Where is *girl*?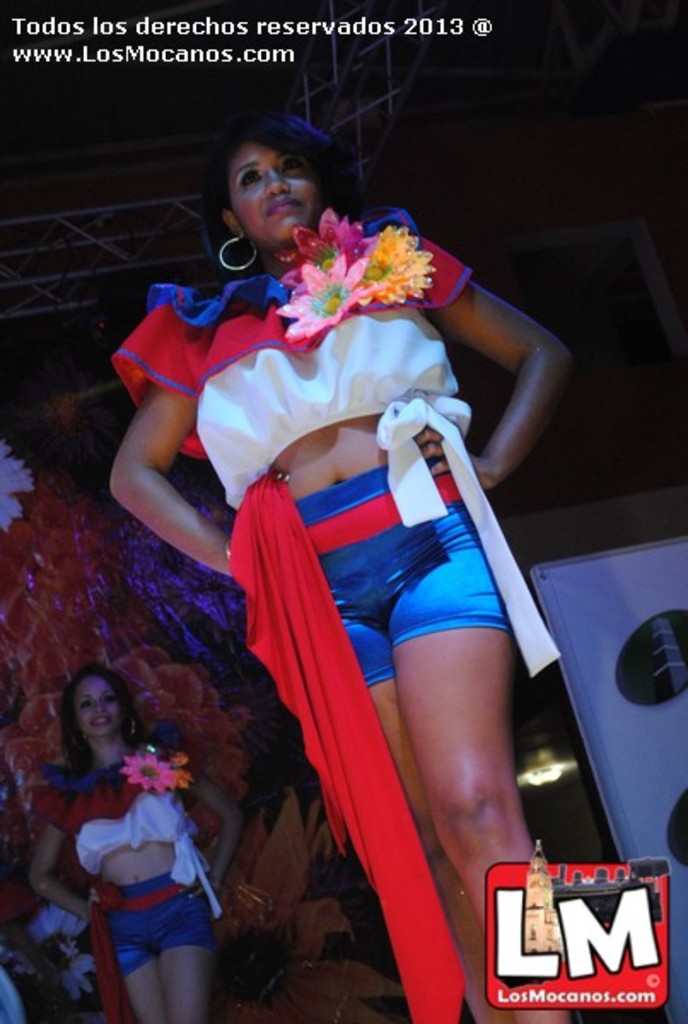
pyautogui.locateOnScreen(106, 109, 584, 1022).
